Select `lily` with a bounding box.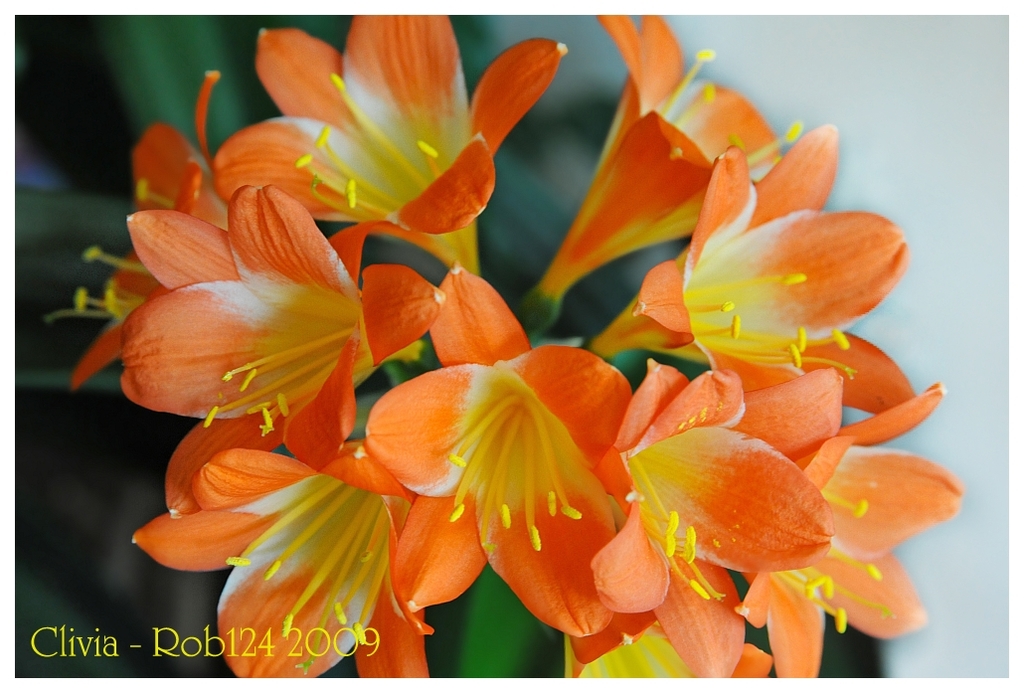
{"x1": 121, "y1": 336, "x2": 432, "y2": 676}.
